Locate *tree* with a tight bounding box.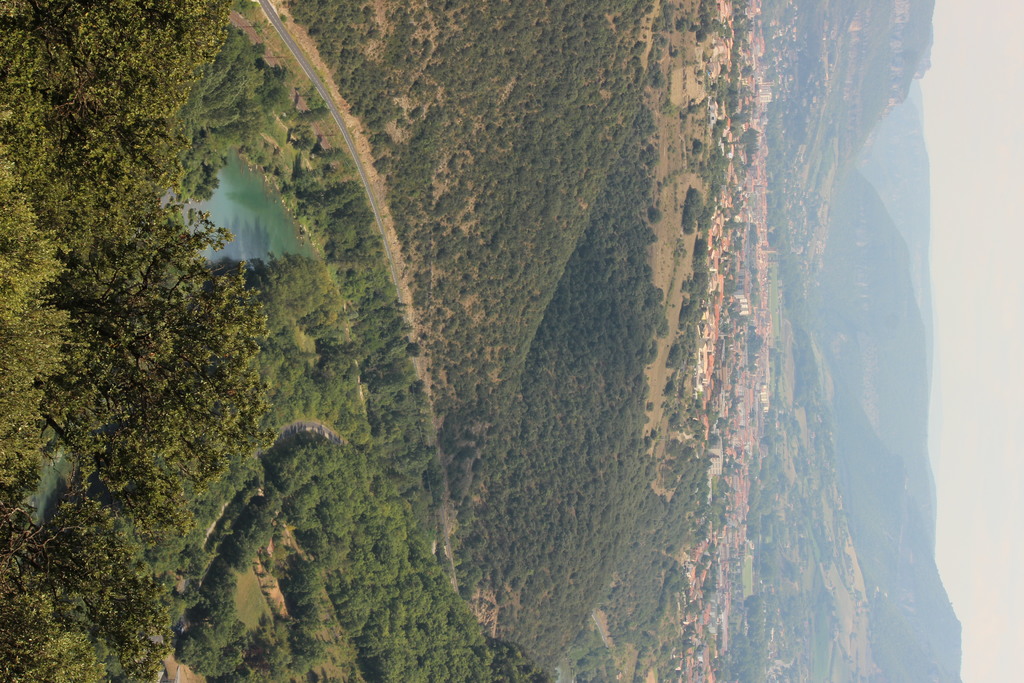
44 0 227 135.
